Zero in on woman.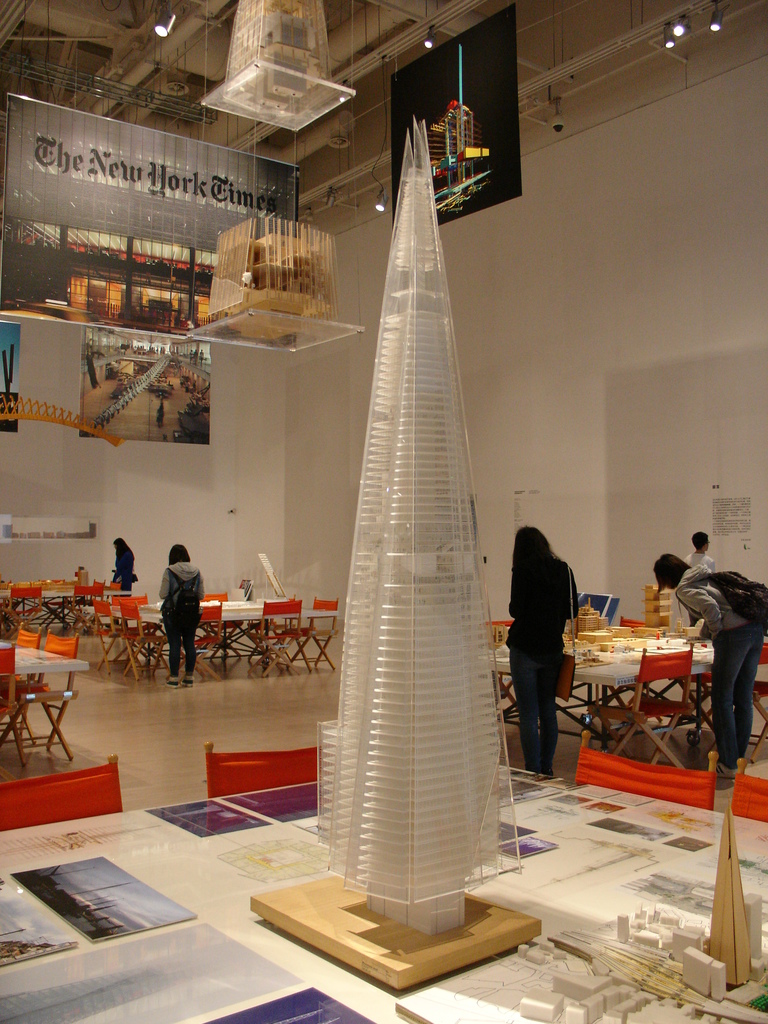
Zeroed in: <box>503,491,602,799</box>.
